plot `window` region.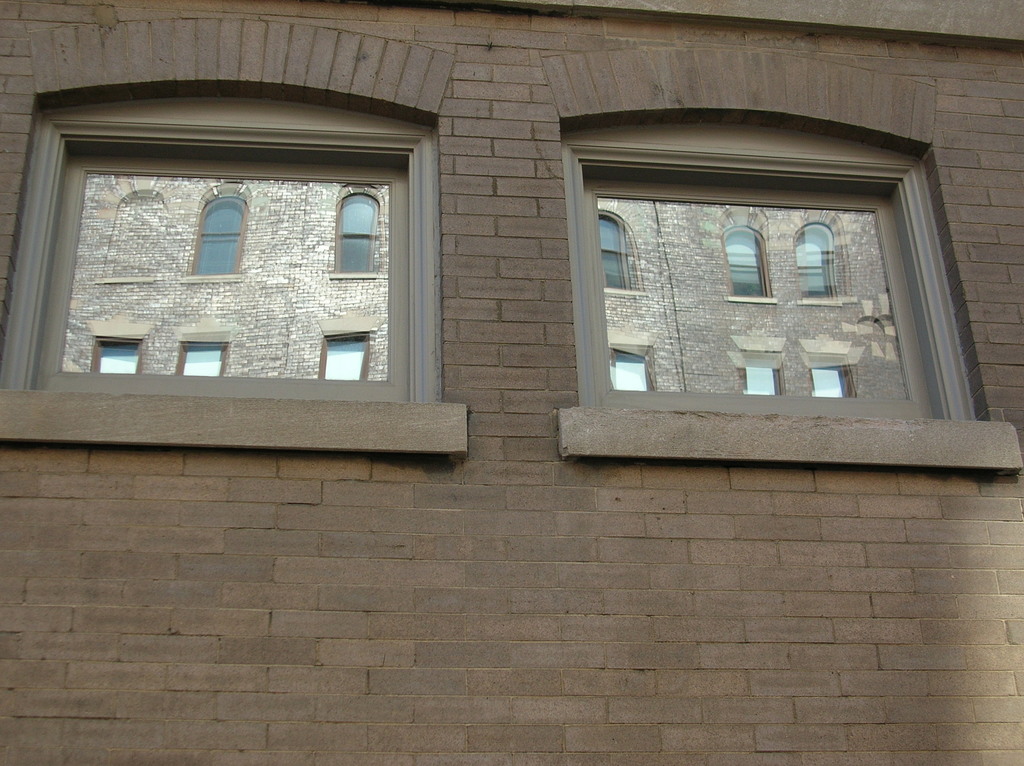
Plotted at BBox(0, 82, 473, 461).
